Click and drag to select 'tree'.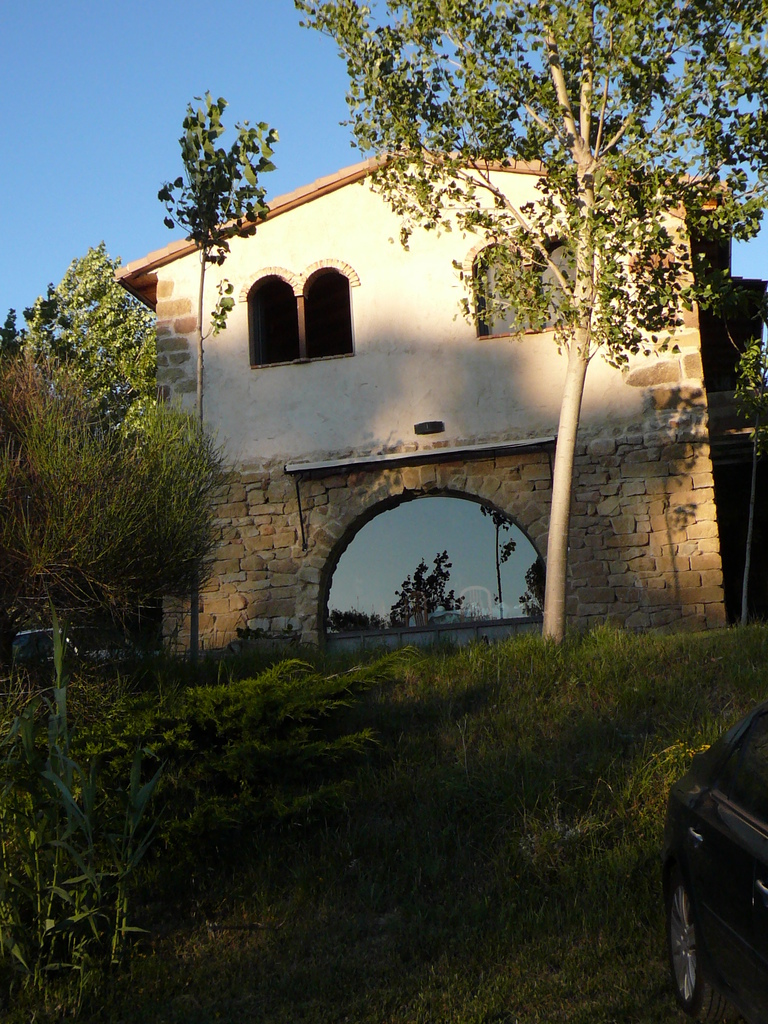
Selection: (x1=292, y1=0, x2=767, y2=646).
